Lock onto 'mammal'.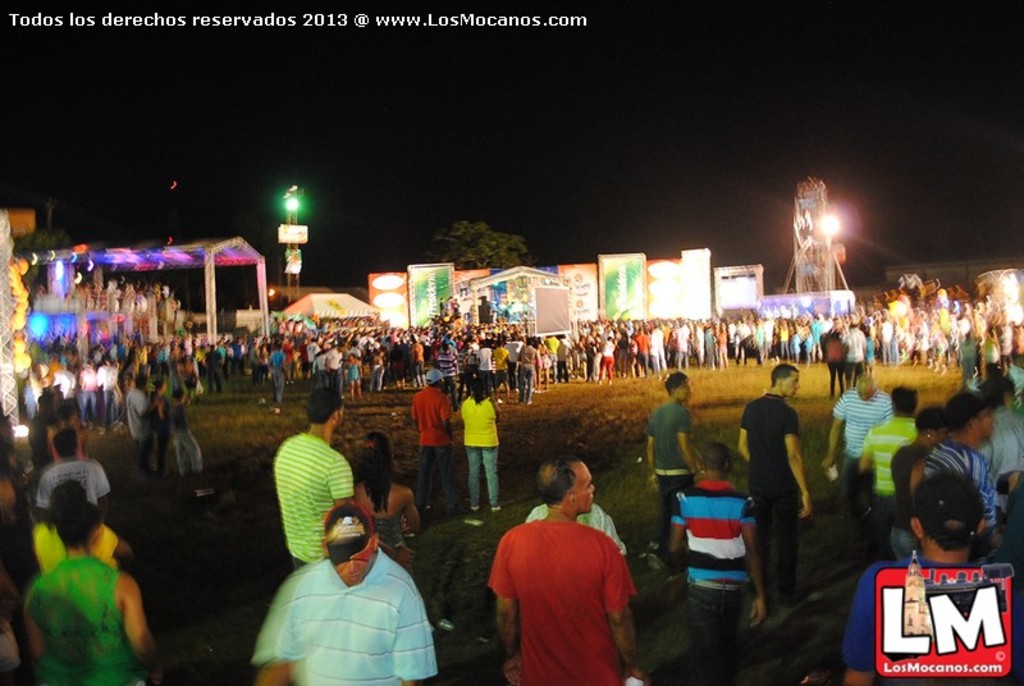
Locked: bbox=(488, 448, 649, 685).
